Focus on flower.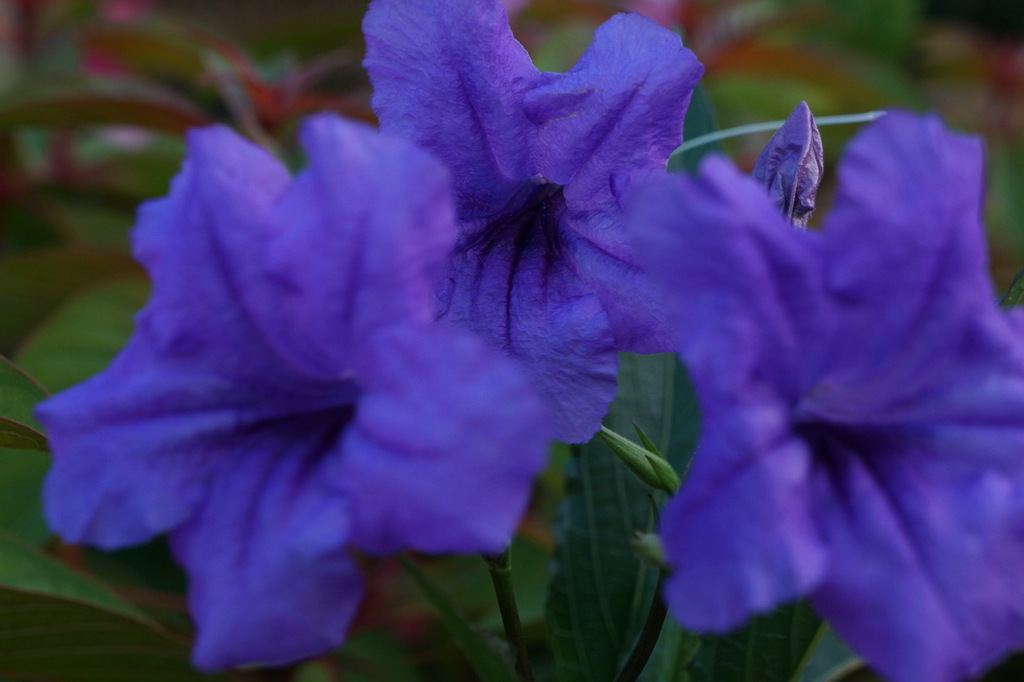
Focused at 361, 0, 710, 451.
